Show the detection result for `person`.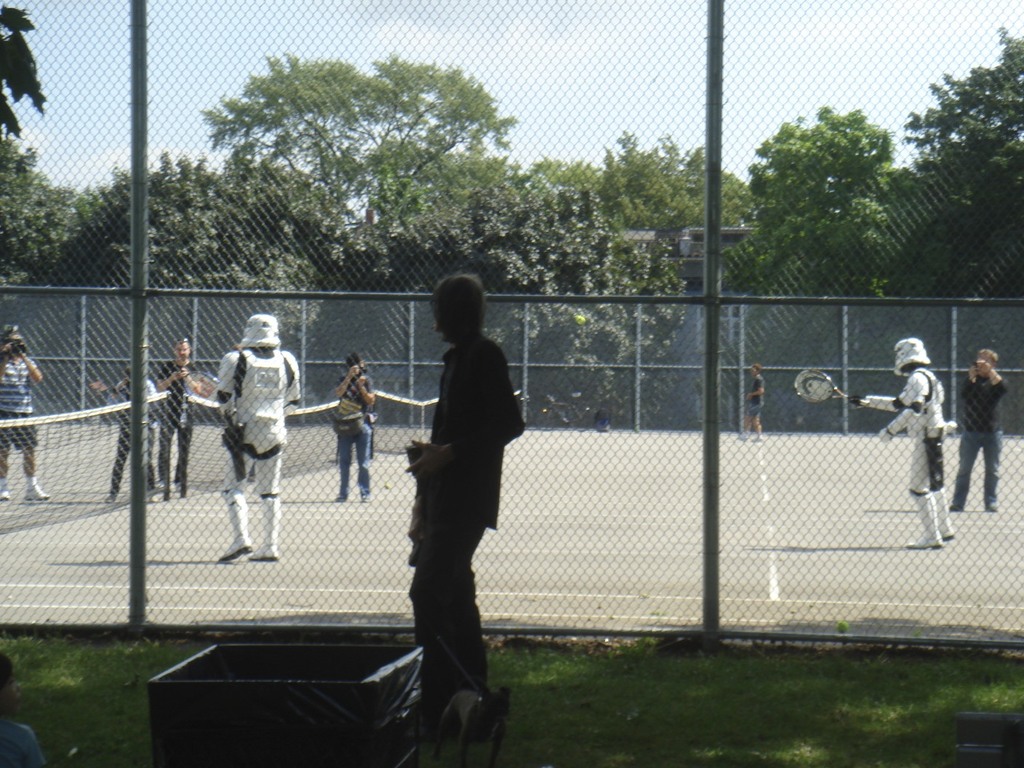
rect(199, 303, 287, 602).
